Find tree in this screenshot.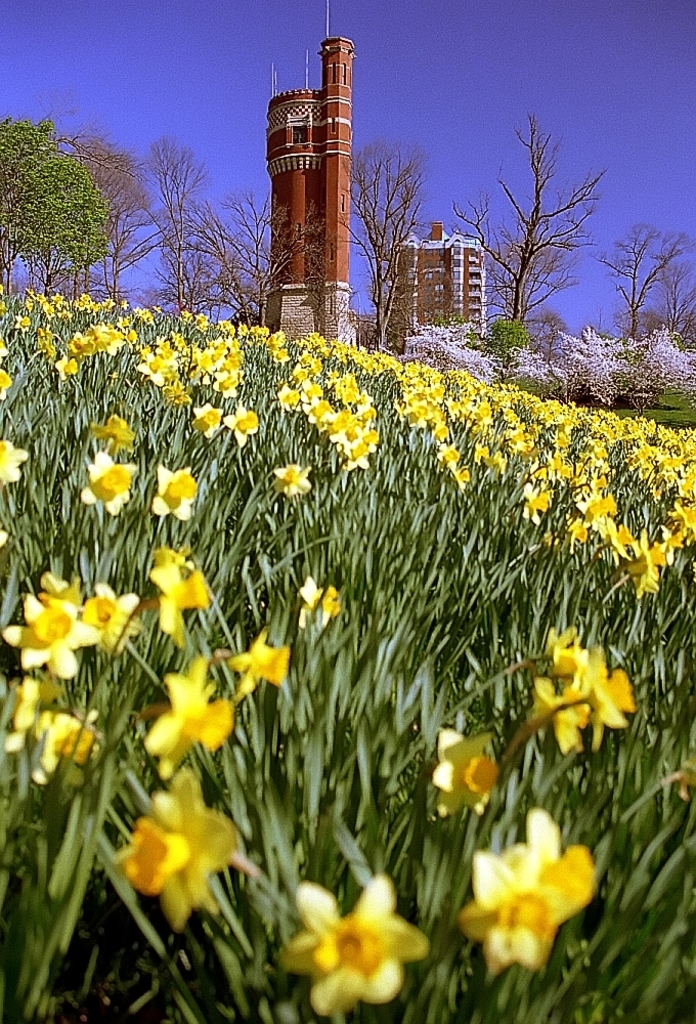
The bounding box for tree is (0,114,115,300).
